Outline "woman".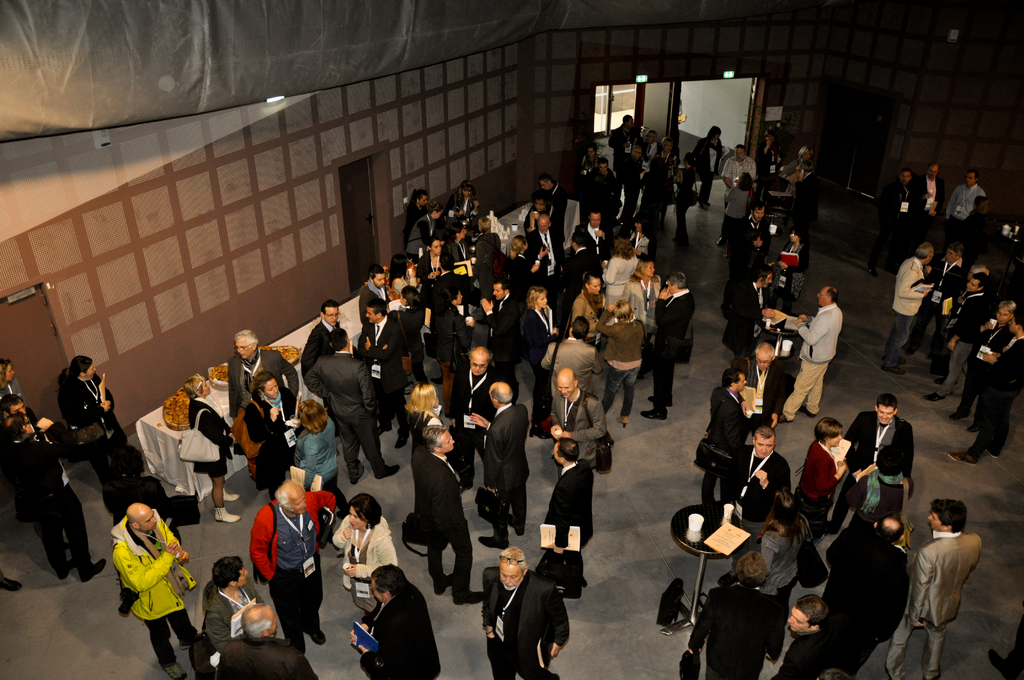
Outline: <region>445, 290, 461, 319</region>.
